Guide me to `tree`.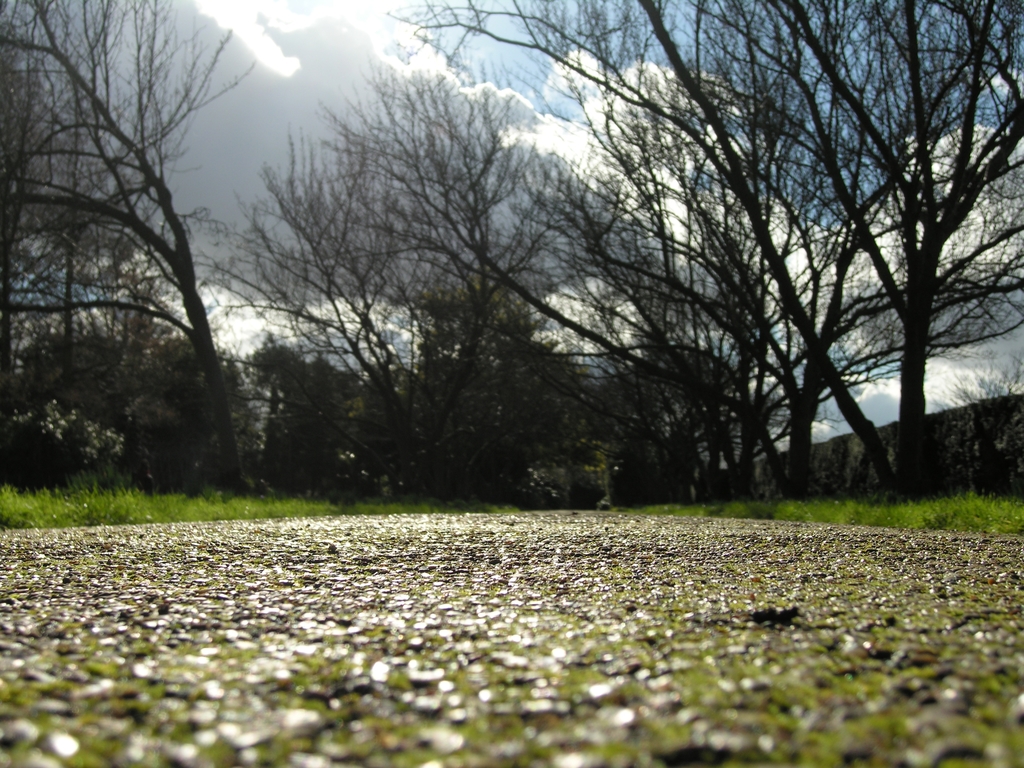
Guidance: {"left": 240, "top": 348, "right": 344, "bottom": 503}.
